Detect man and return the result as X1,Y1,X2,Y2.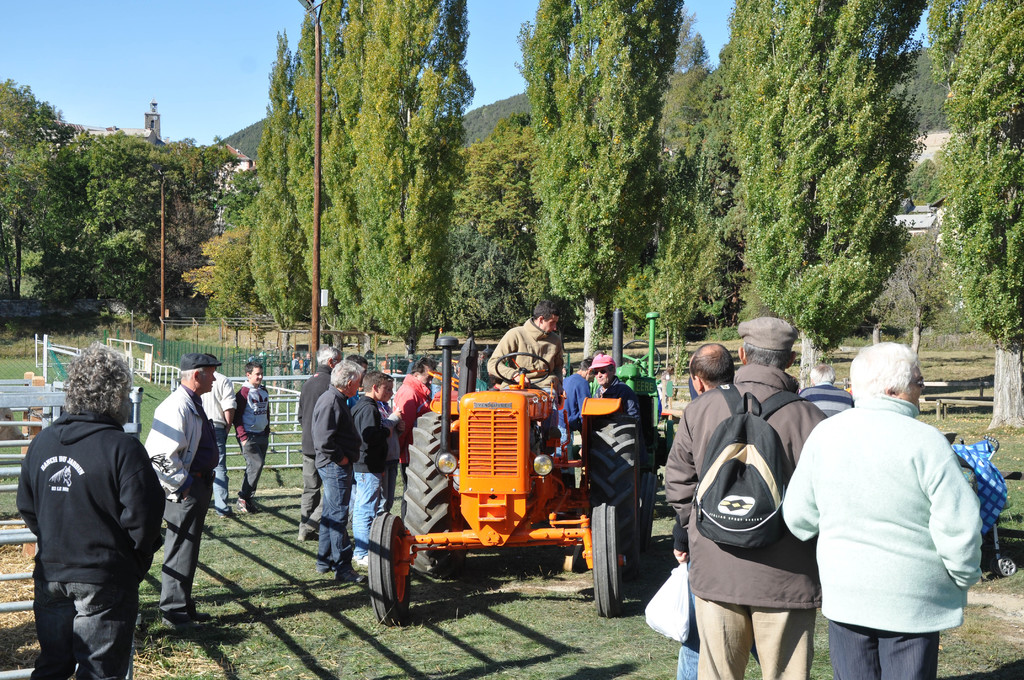
317,357,365,581.
